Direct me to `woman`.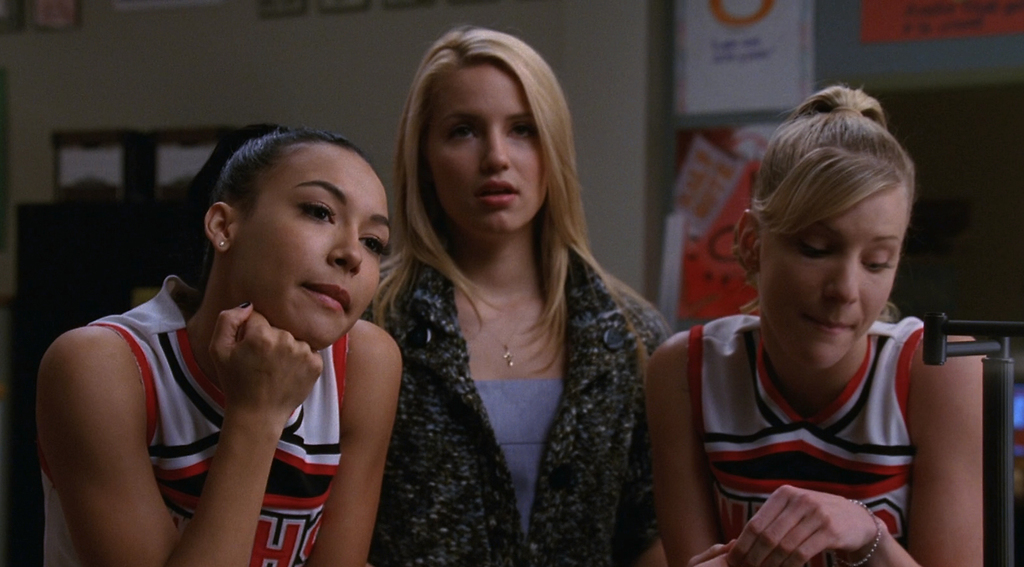
Direction: 38,124,407,566.
